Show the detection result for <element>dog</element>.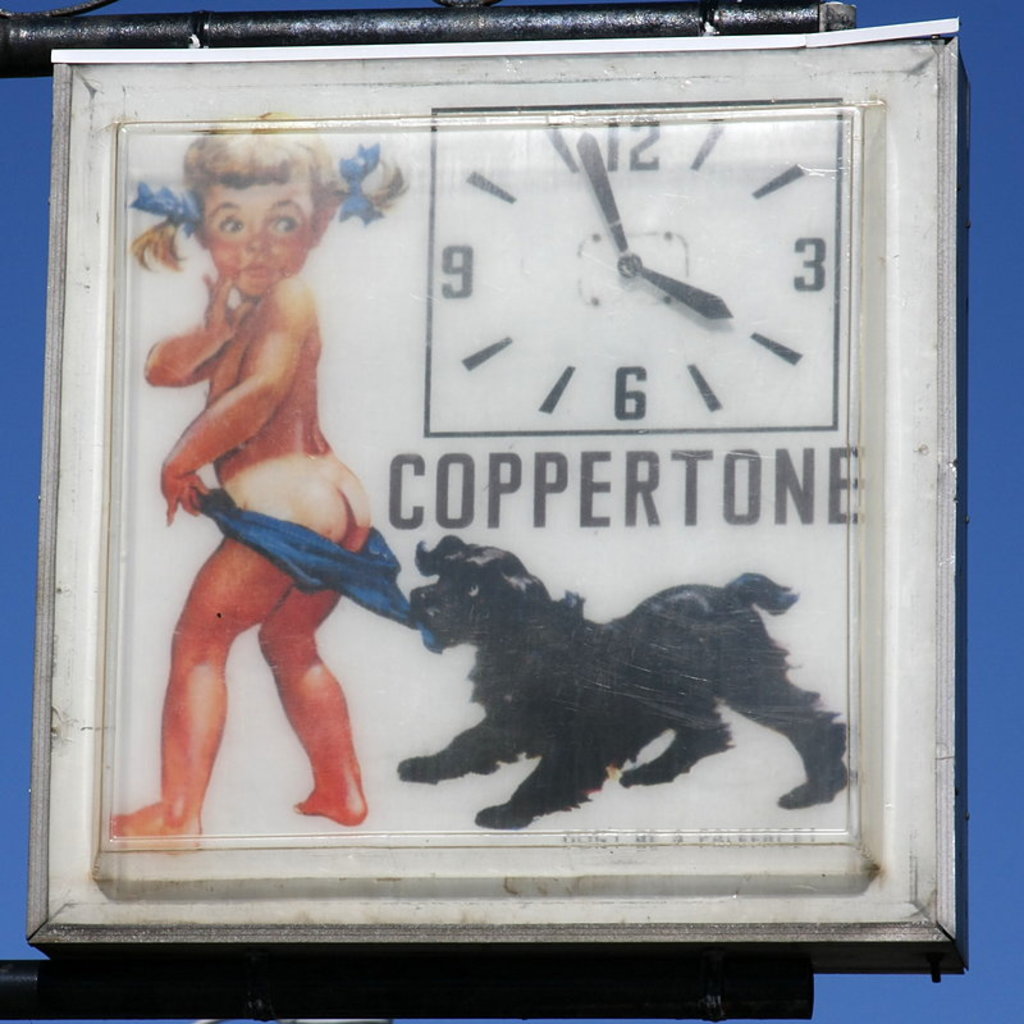
bbox(392, 526, 864, 833).
